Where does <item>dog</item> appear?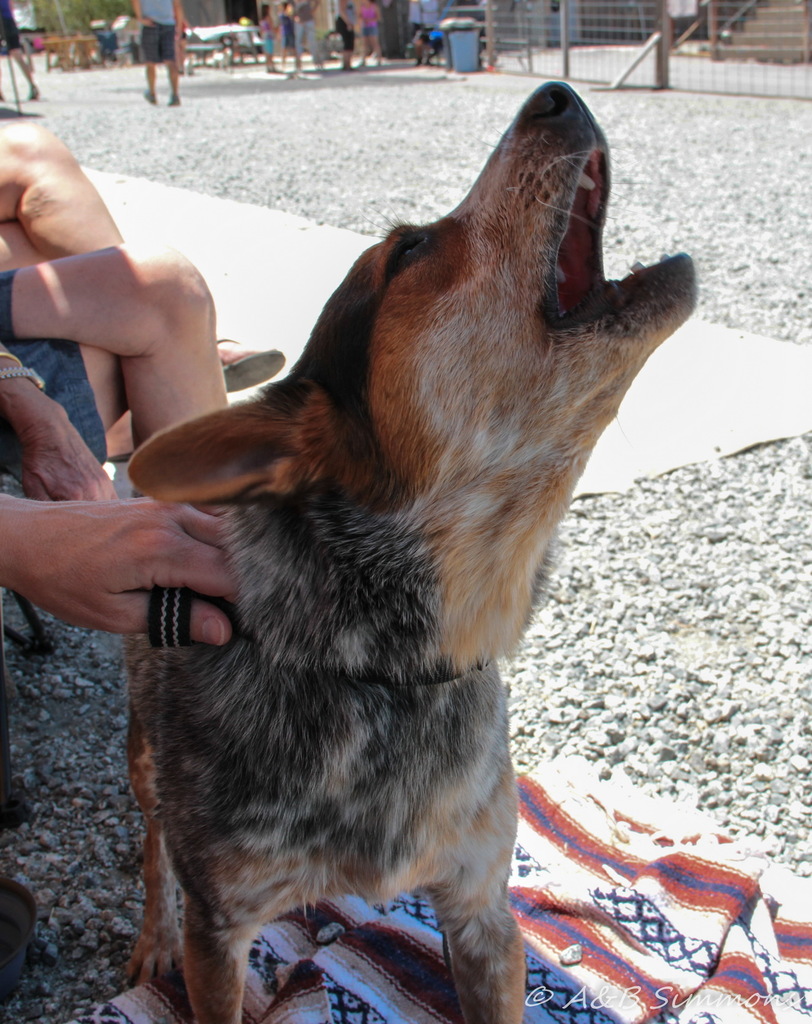
Appears at 118:76:697:1023.
